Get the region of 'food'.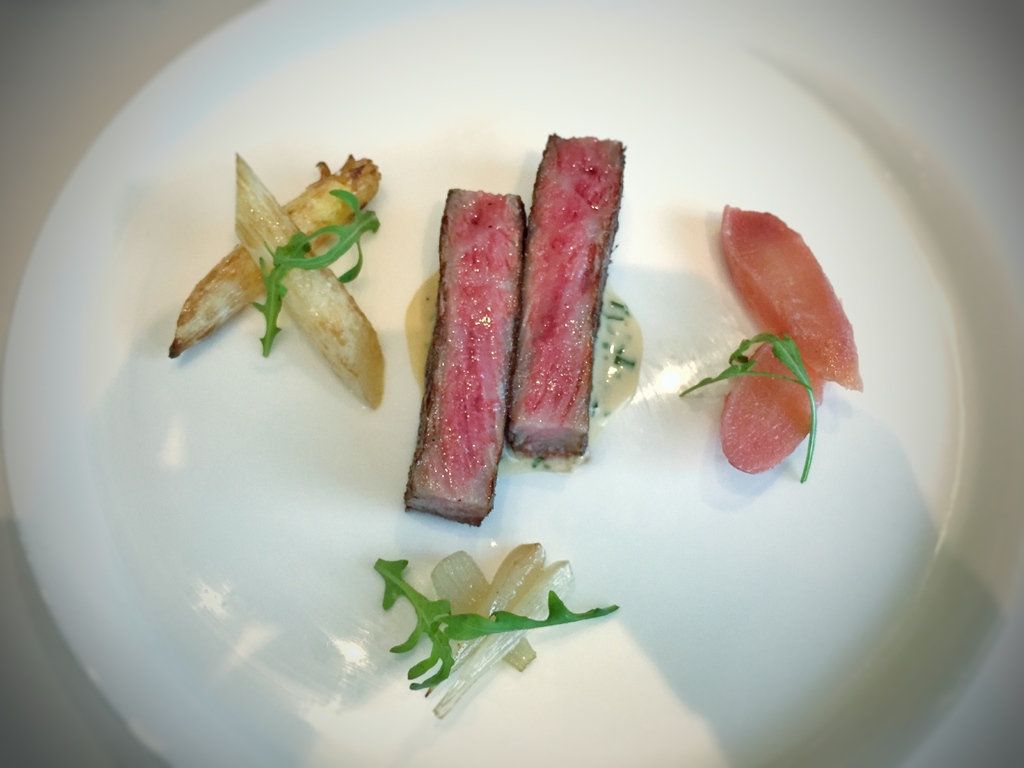
x1=675 y1=202 x2=863 y2=486.
